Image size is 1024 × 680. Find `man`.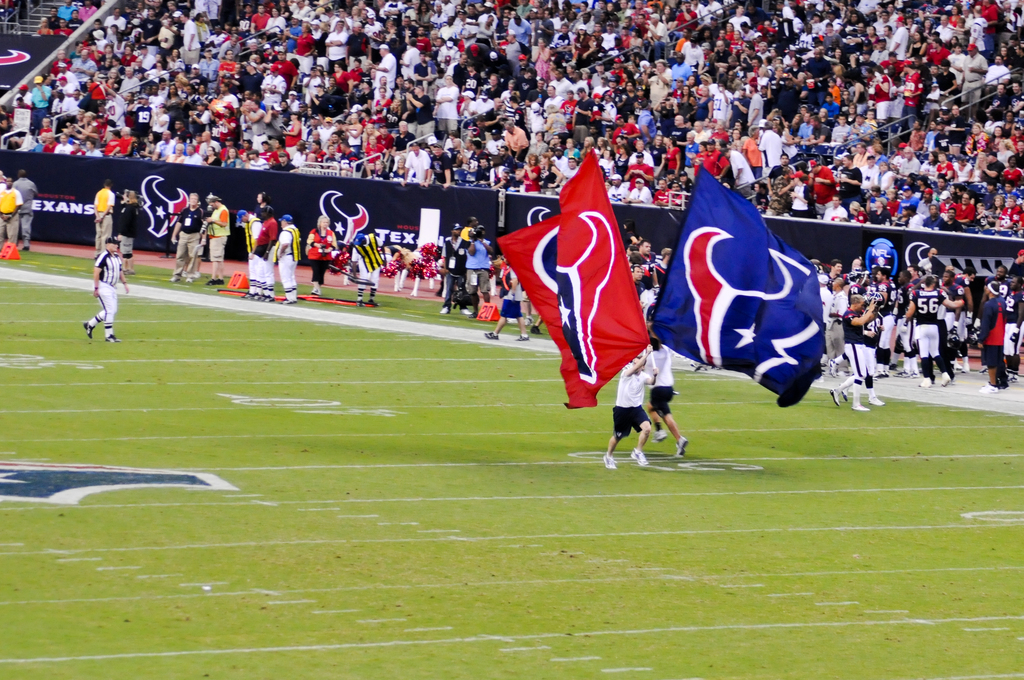
{"x1": 767, "y1": 151, "x2": 794, "y2": 204}.
